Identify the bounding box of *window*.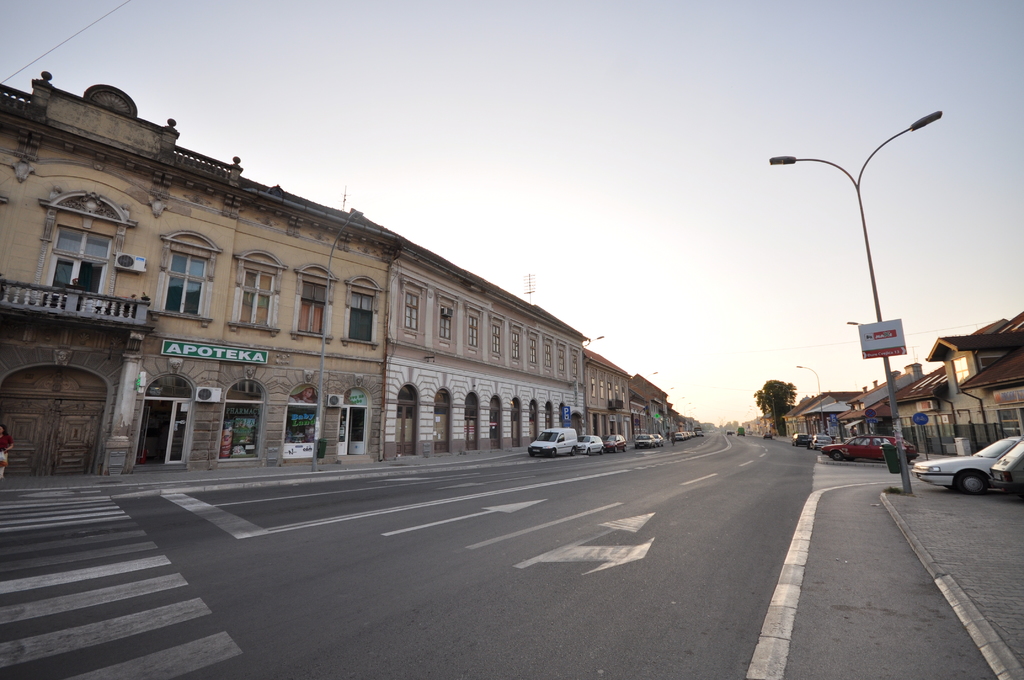
pyautogui.locateOnScreen(404, 292, 420, 333).
